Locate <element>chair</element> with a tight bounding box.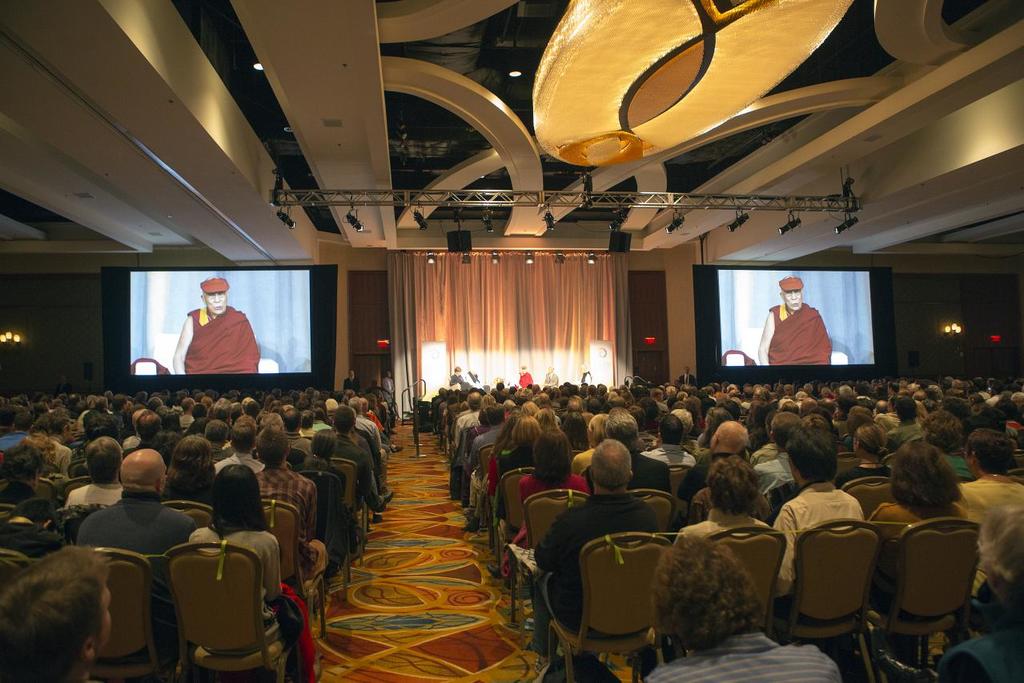
bbox=(176, 541, 288, 682).
